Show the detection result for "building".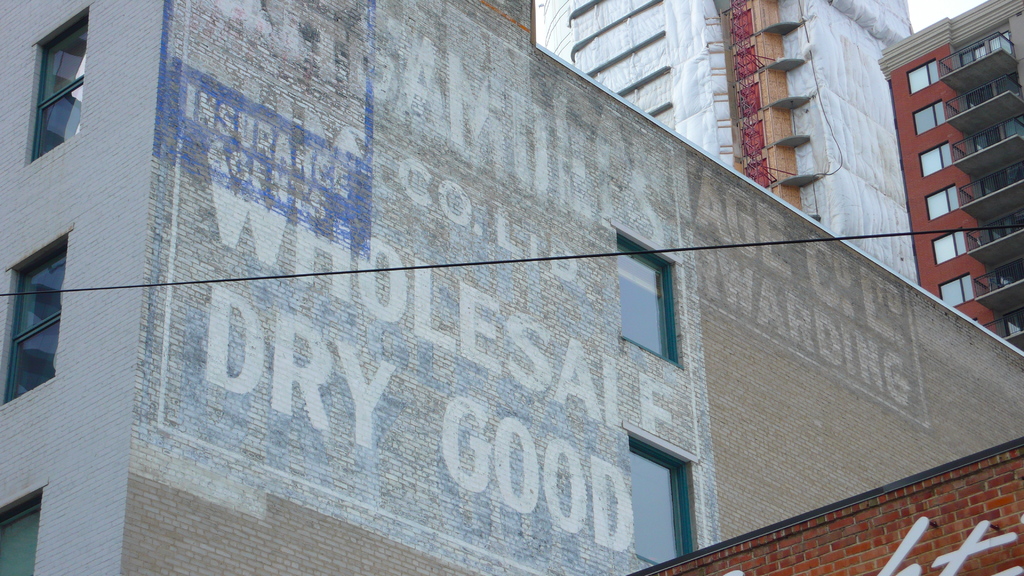
bbox=(0, 0, 1023, 575).
